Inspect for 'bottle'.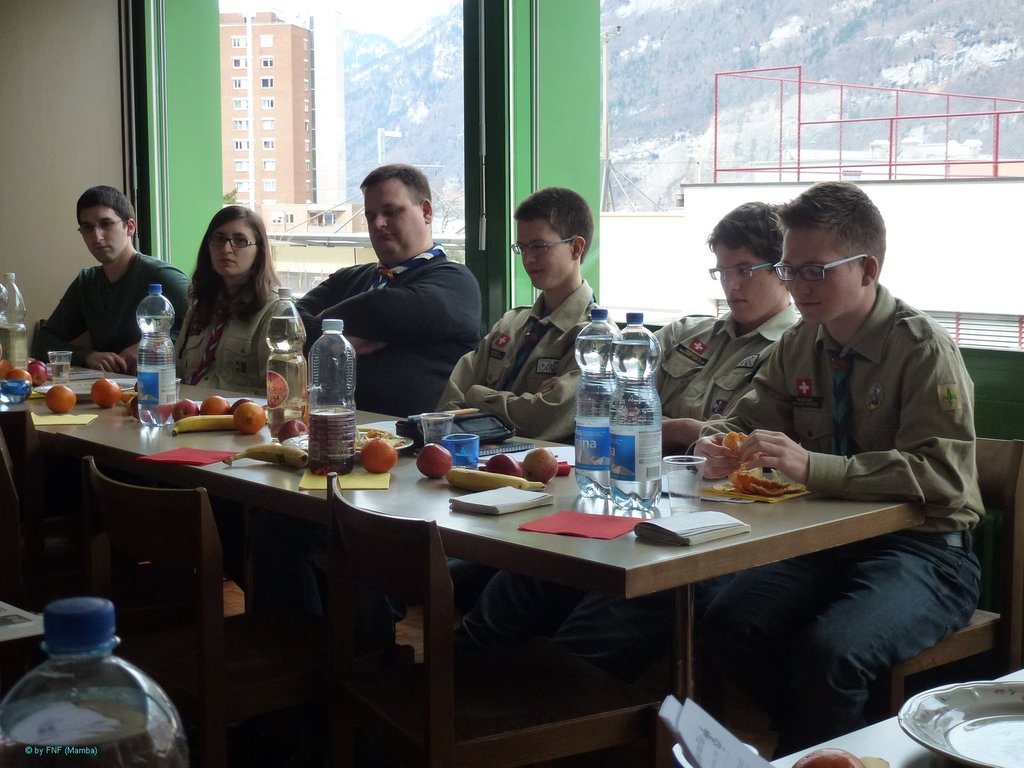
Inspection: select_region(0, 281, 11, 365).
